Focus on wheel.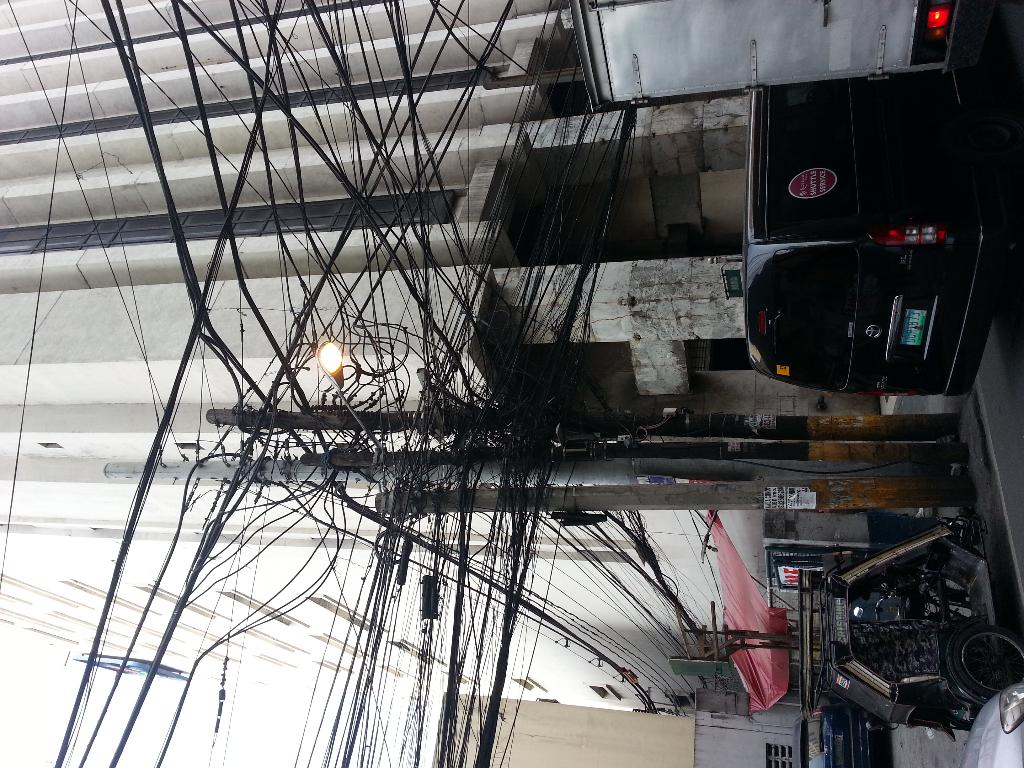
Focused at l=948, t=622, r=1023, b=700.
